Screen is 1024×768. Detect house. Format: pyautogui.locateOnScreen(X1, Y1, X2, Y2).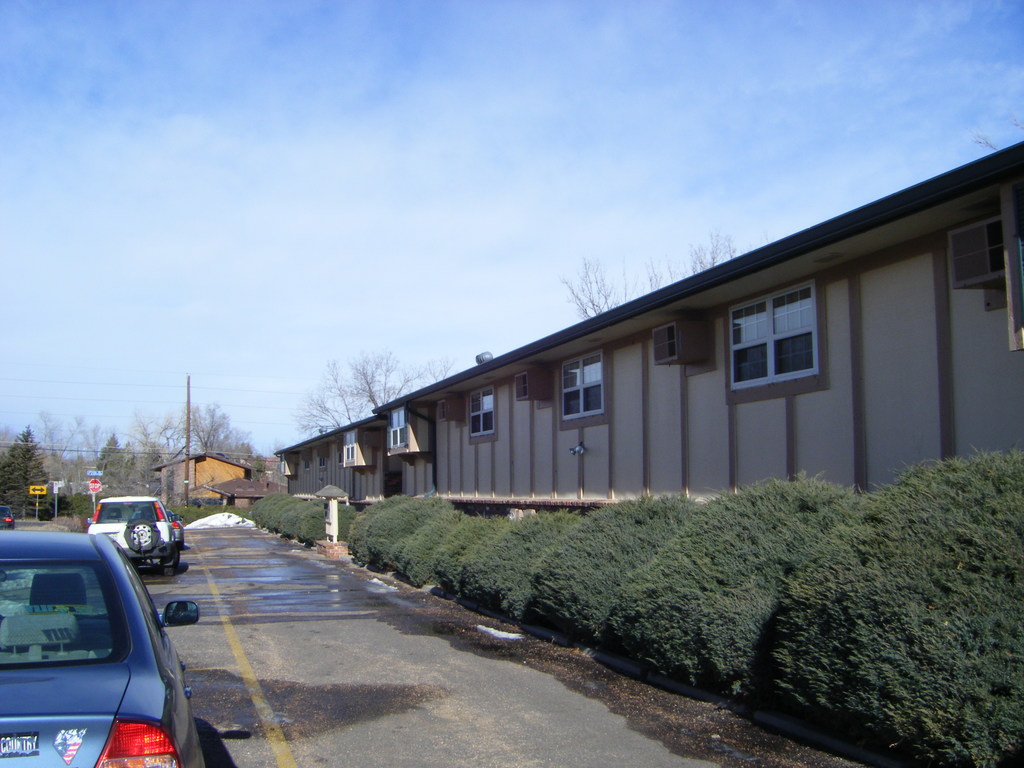
pyautogui.locateOnScreen(366, 135, 1023, 509).
